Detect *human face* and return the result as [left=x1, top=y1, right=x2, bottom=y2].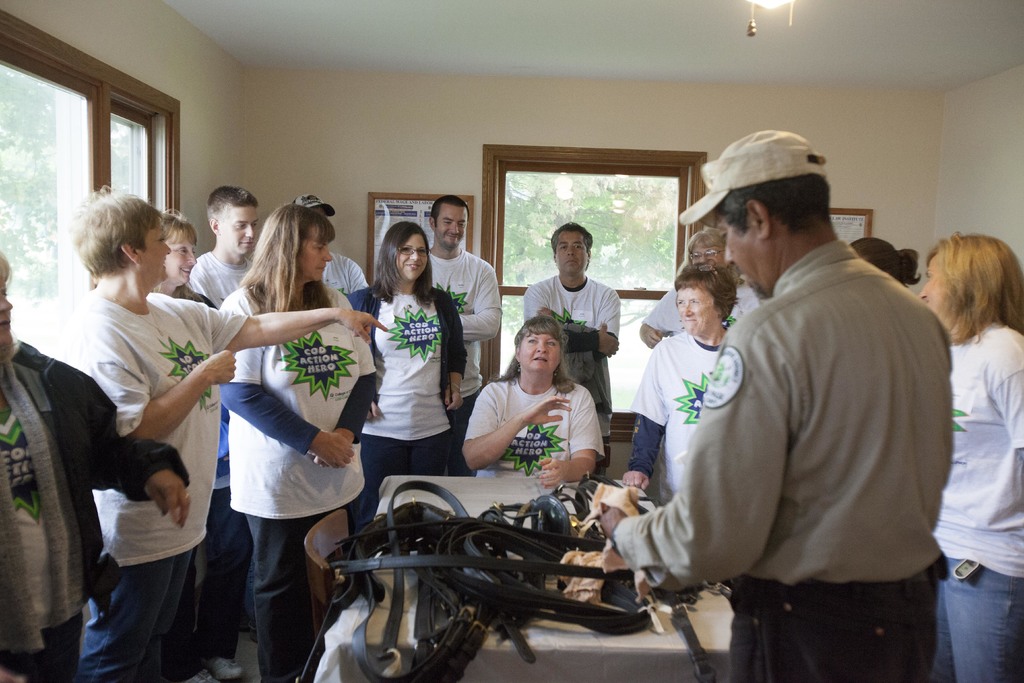
[left=138, top=215, right=173, bottom=283].
